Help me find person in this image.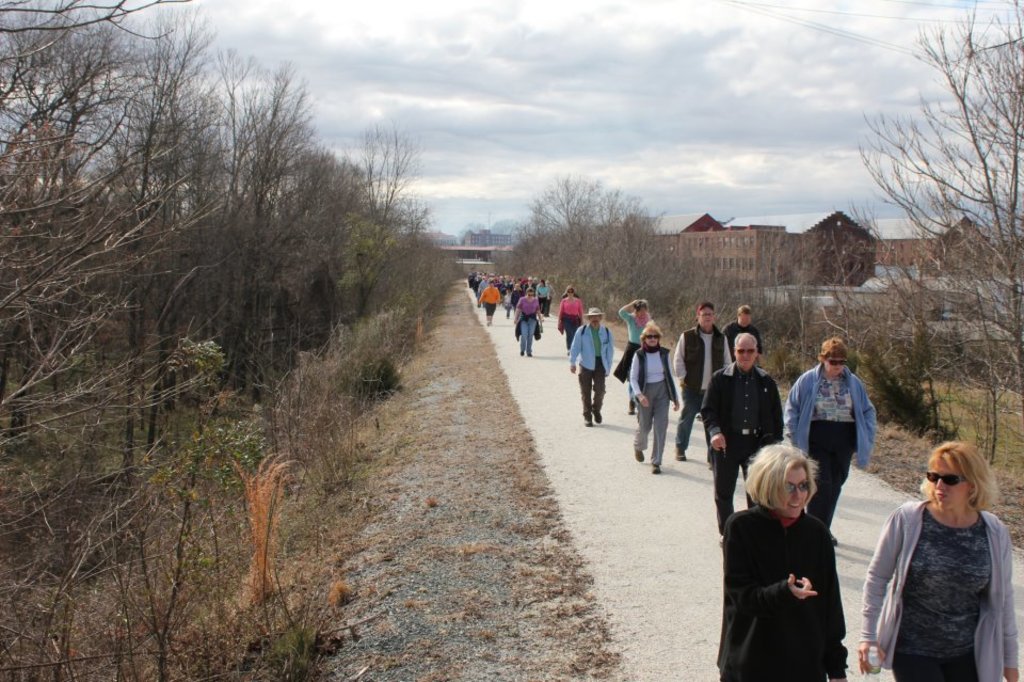
Found it: pyautogui.locateOnScreen(720, 304, 763, 366).
